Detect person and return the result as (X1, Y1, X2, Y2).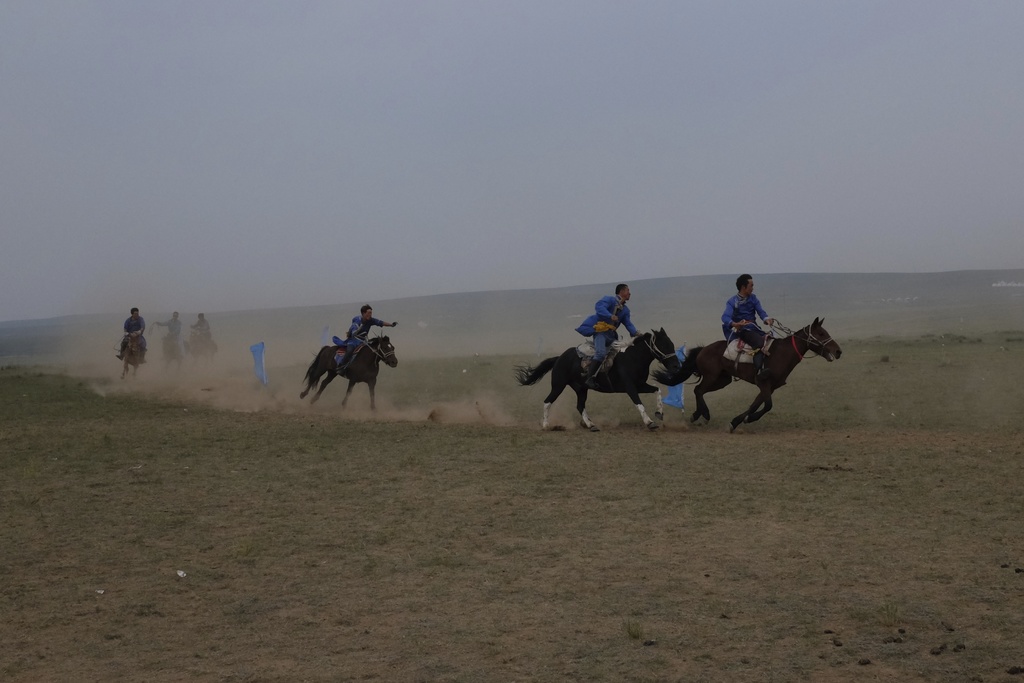
(582, 284, 638, 377).
